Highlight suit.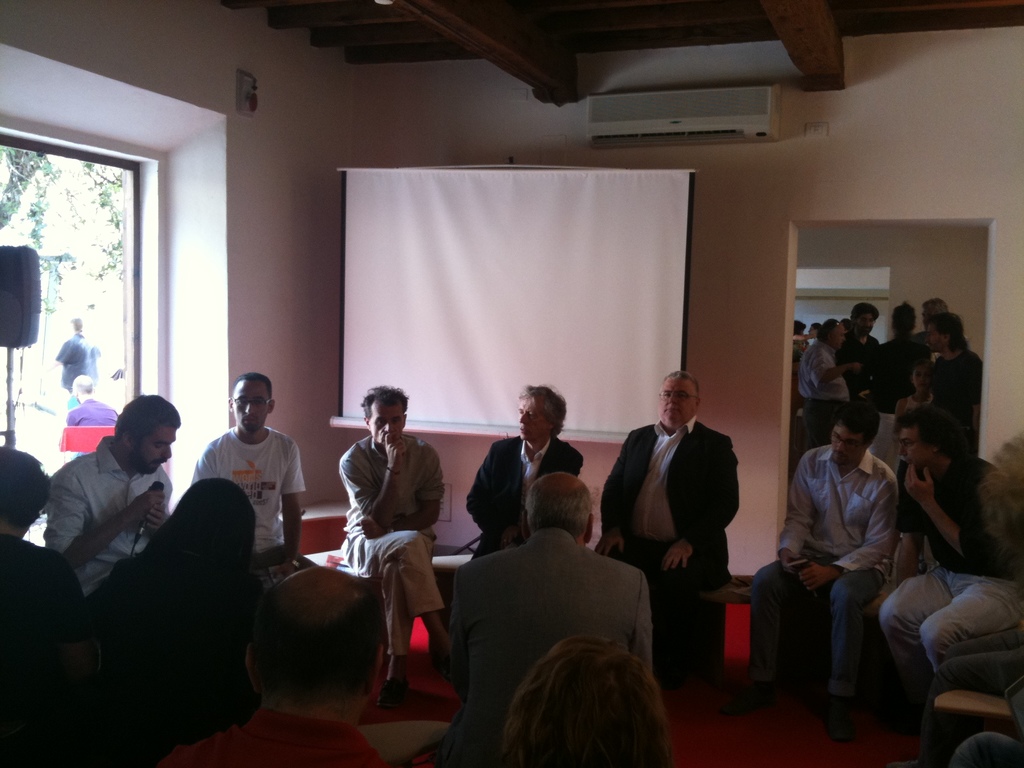
Highlighted region: pyautogui.locateOnScreen(450, 528, 655, 767).
